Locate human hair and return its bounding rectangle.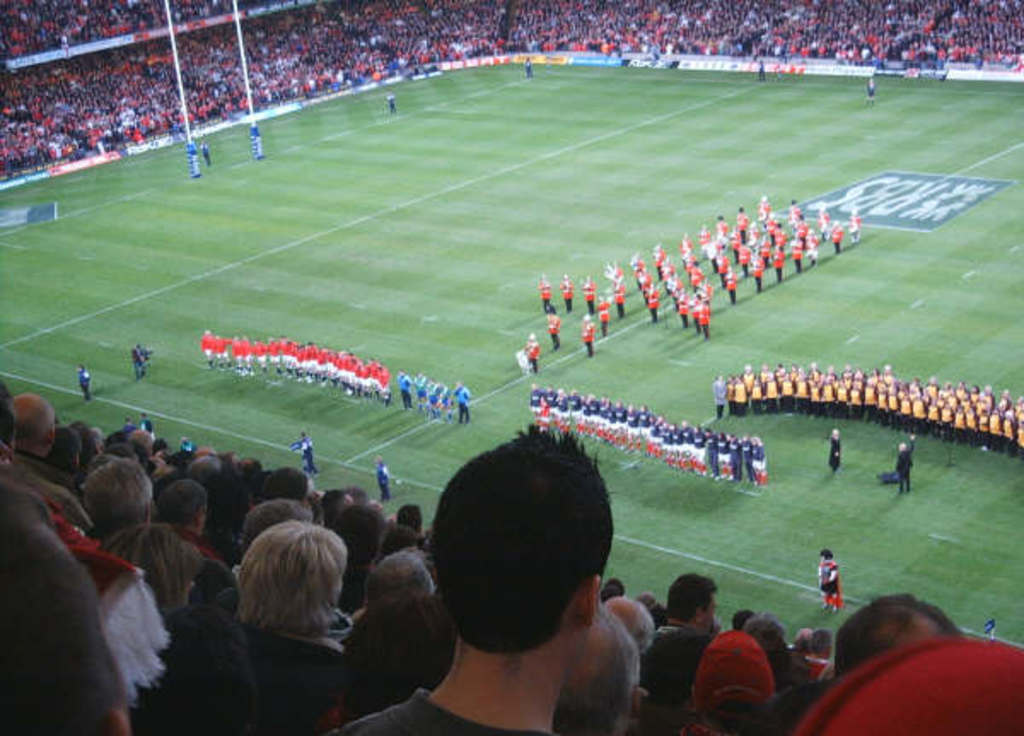
[128, 427, 154, 454].
